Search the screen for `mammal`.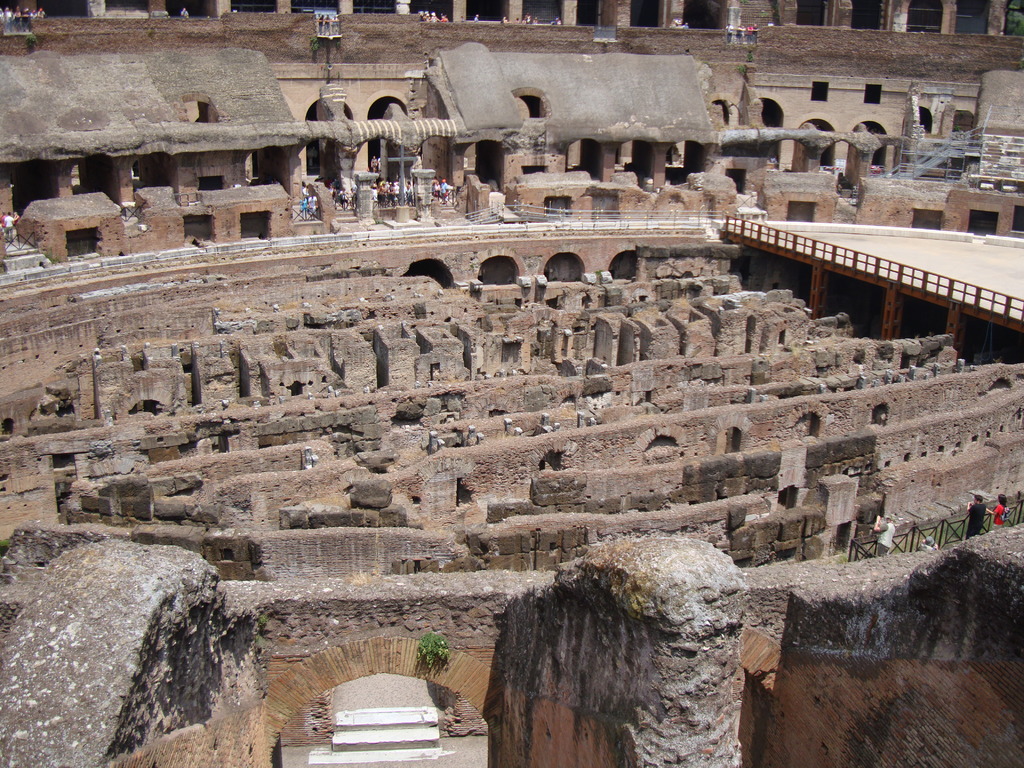
Found at box=[0, 212, 3, 230].
